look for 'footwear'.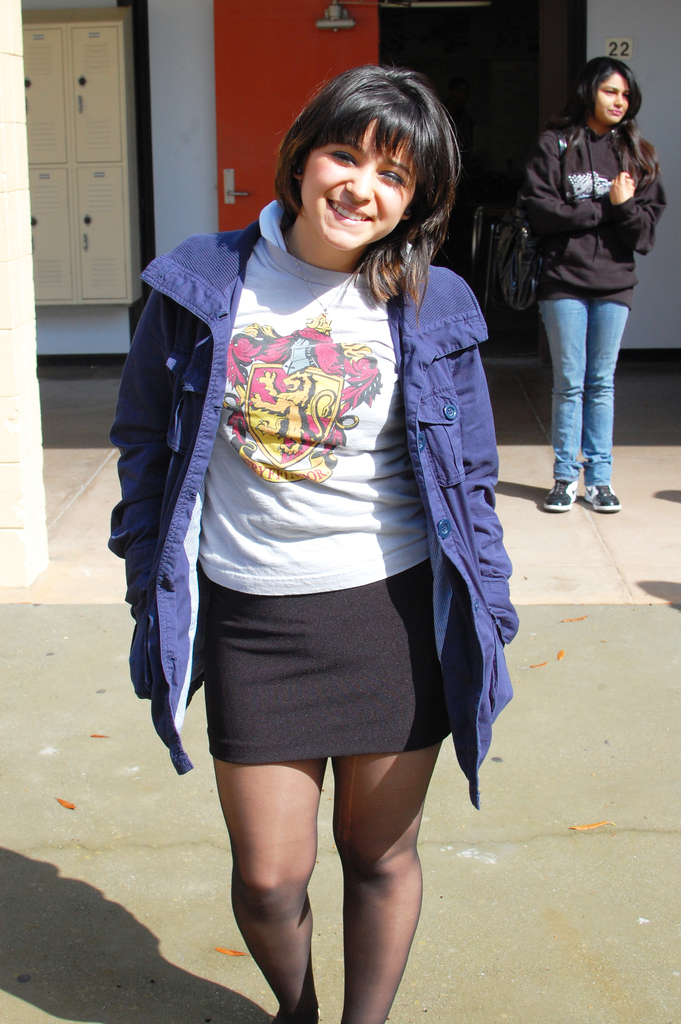
Found: select_region(542, 481, 582, 515).
